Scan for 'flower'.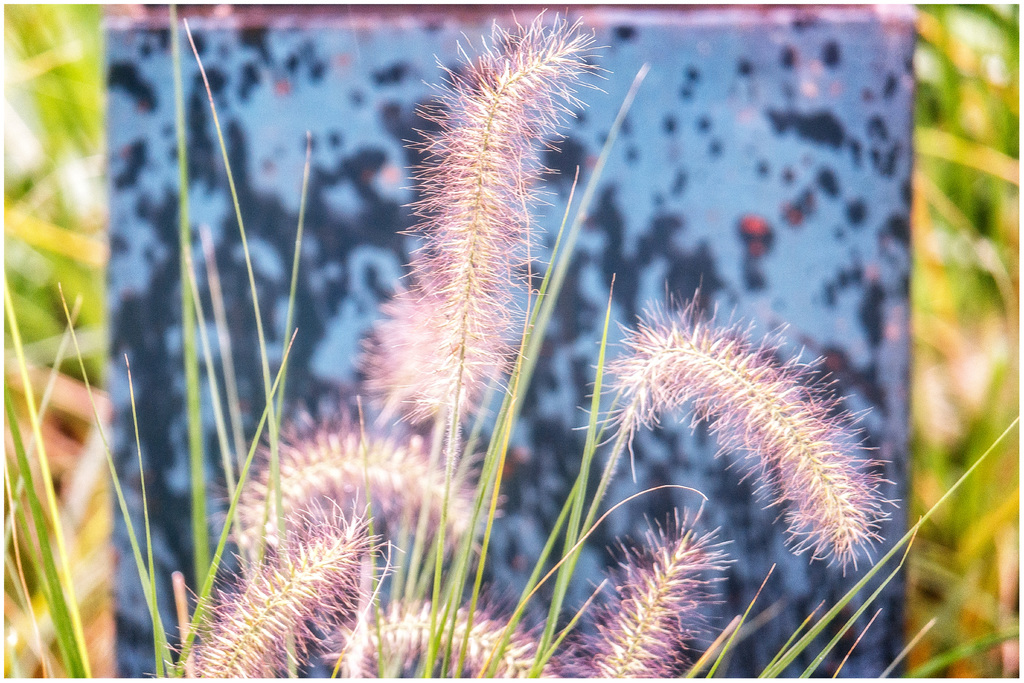
Scan result: x1=184, y1=502, x2=382, y2=682.
